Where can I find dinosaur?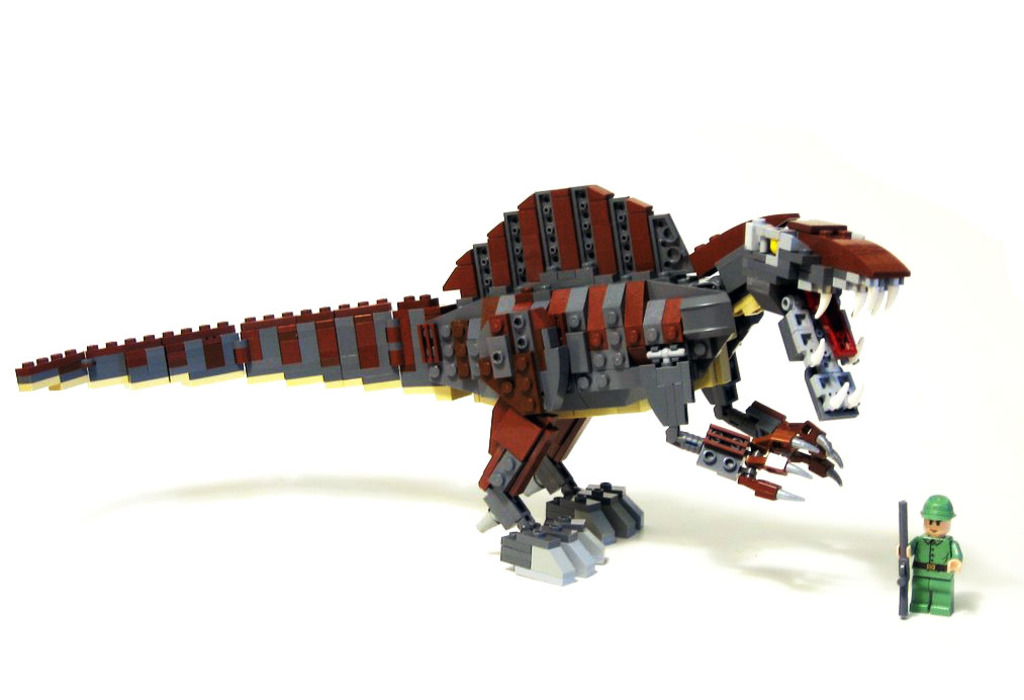
You can find it at (14,183,910,587).
